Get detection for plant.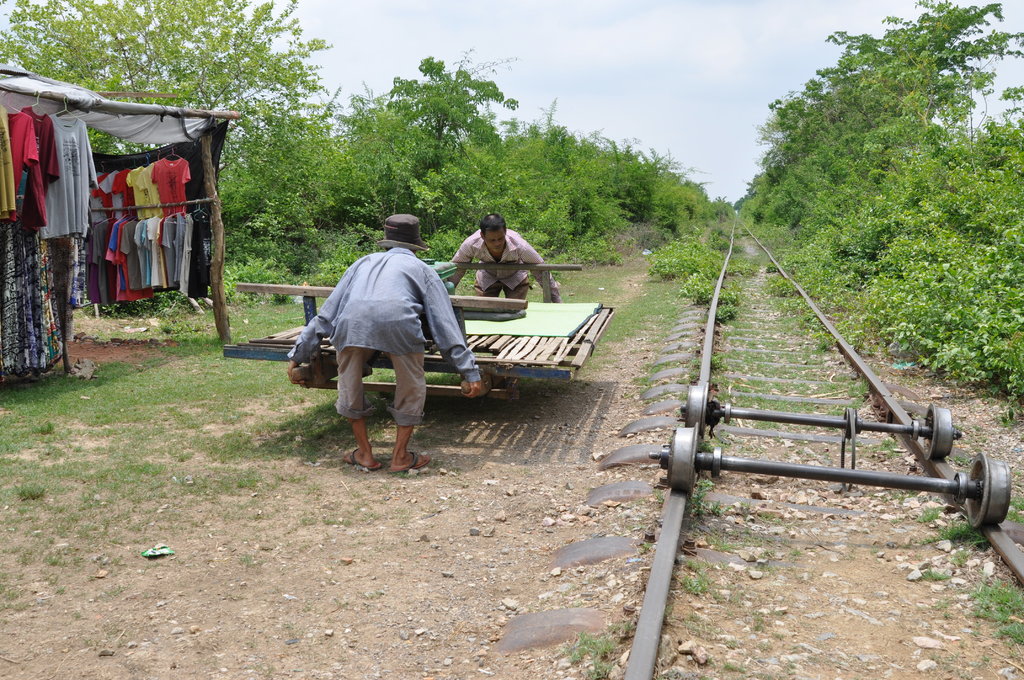
Detection: region(582, 623, 621, 678).
